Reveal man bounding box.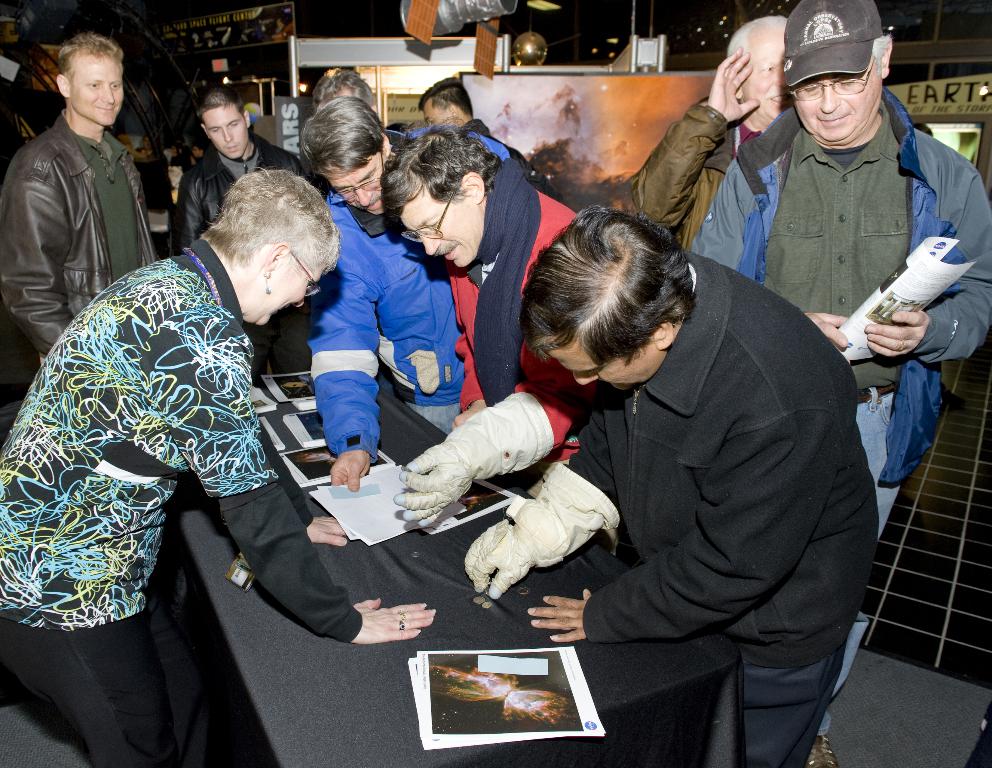
Revealed: bbox=(627, 14, 799, 251).
